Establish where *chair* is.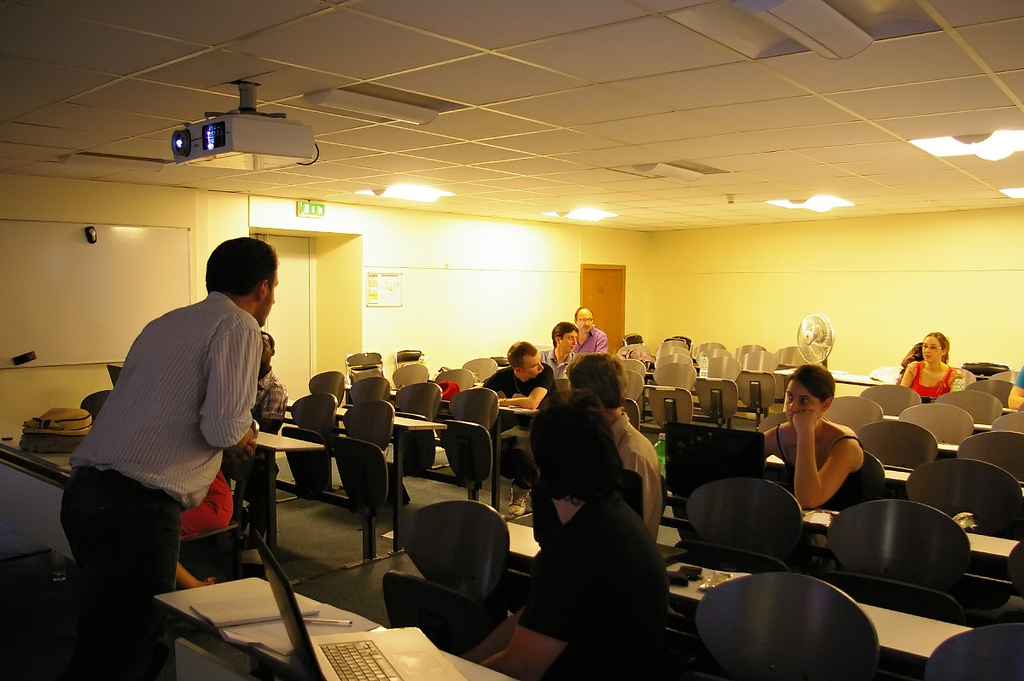
Established at bbox=(901, 402, 978, 448).
